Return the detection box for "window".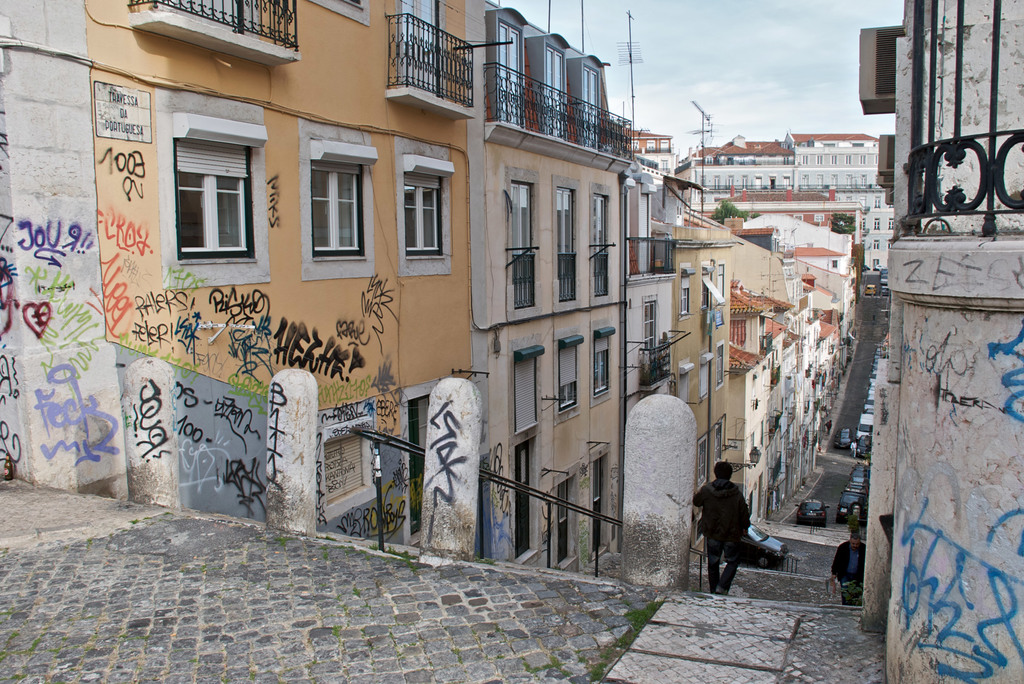
155,112,268,302.
